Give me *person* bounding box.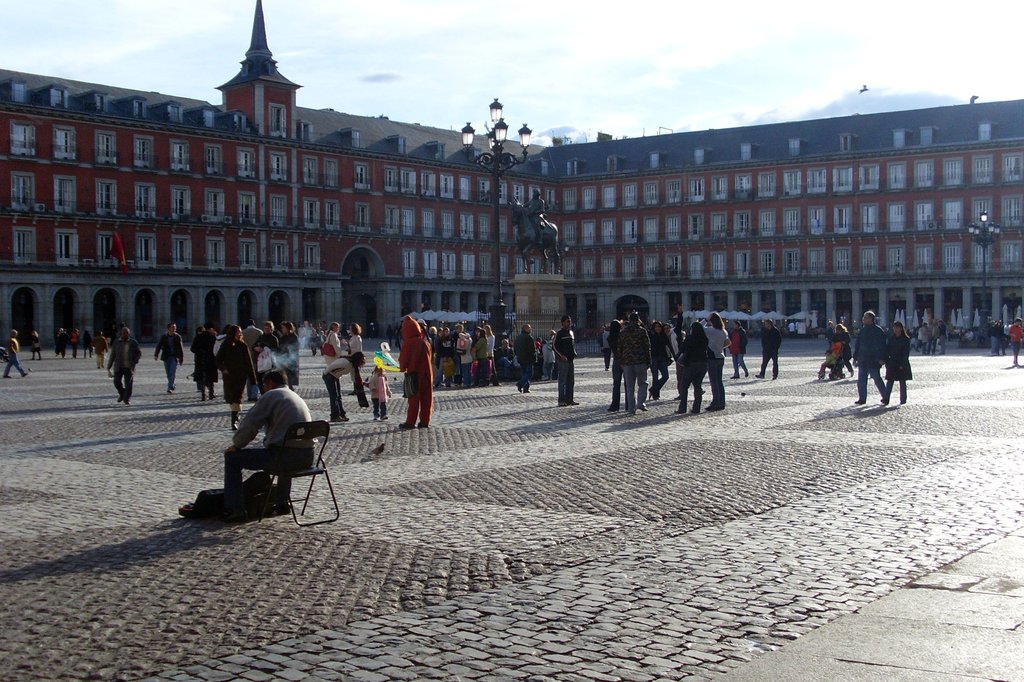
x1=320, y1=323, x2=350, y2=369.
